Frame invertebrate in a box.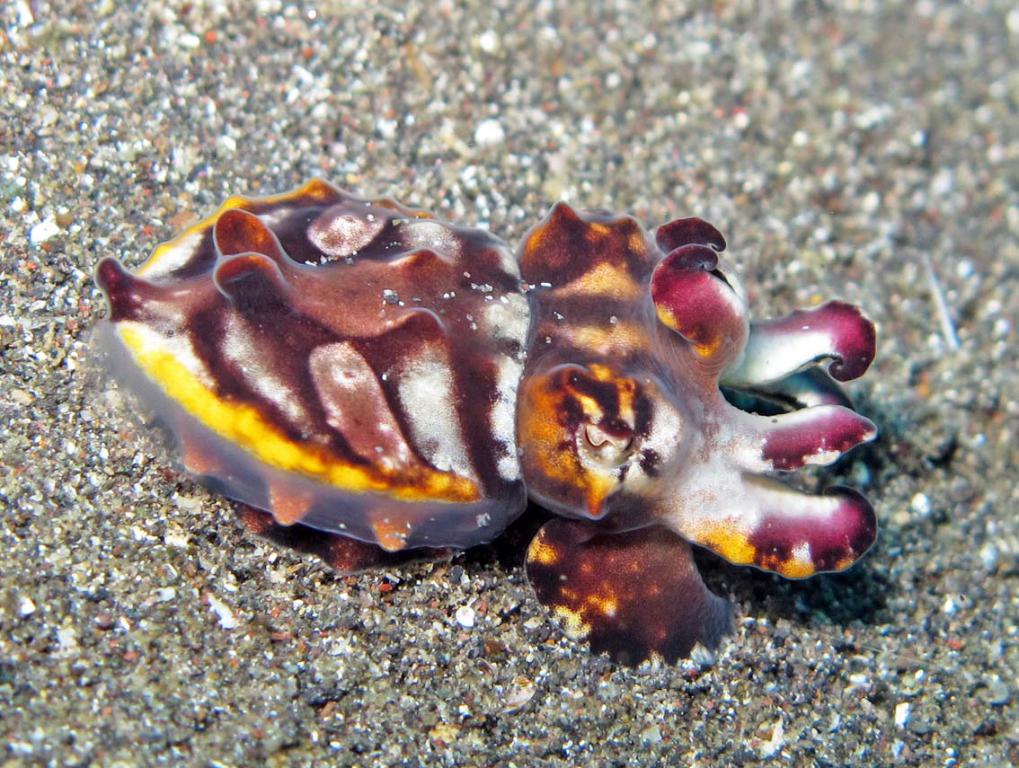
x1=84 y1=173 x2=881 y2=677.
